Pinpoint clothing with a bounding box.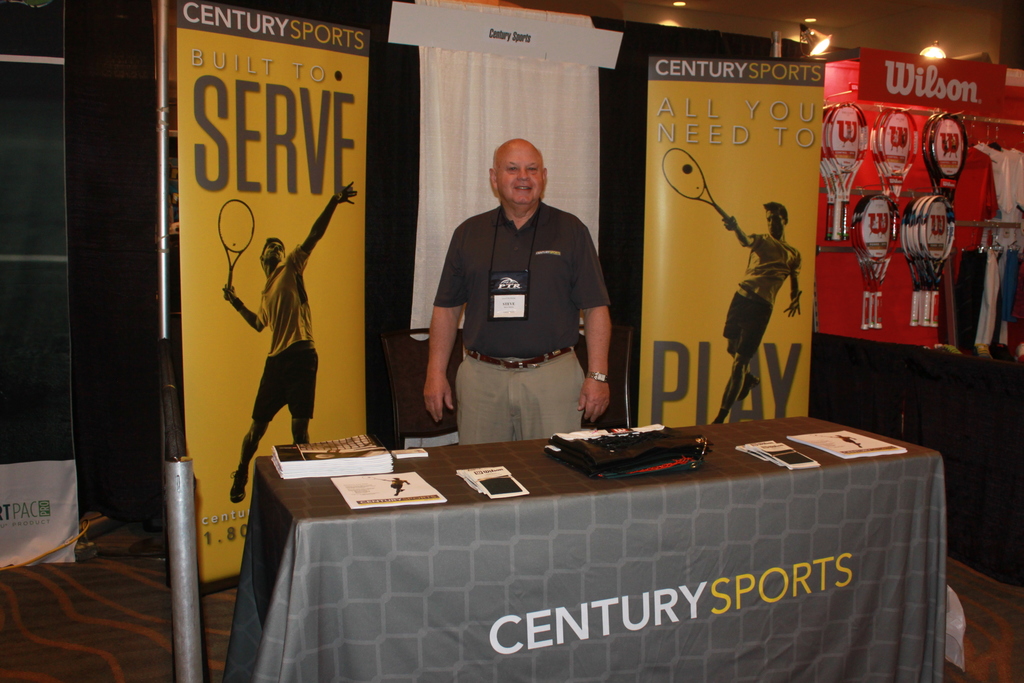
detection(430, 166, 619, 428).
